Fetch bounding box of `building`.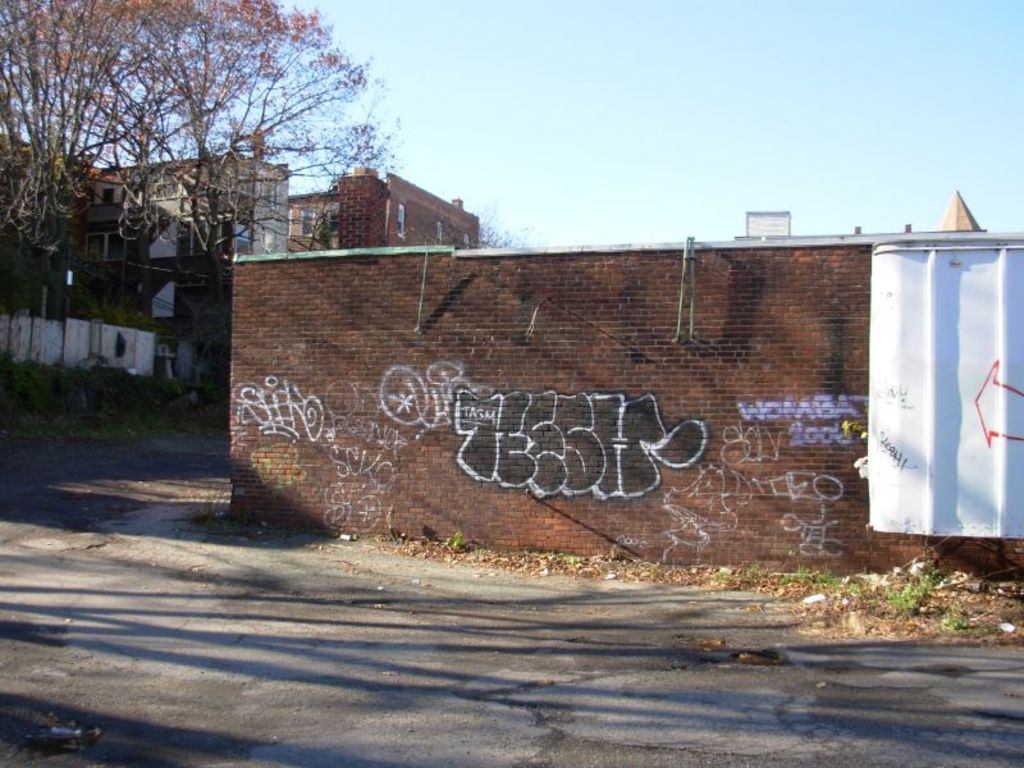
Bbox: [x1=736, y1=209, x2=786, y2=239].
